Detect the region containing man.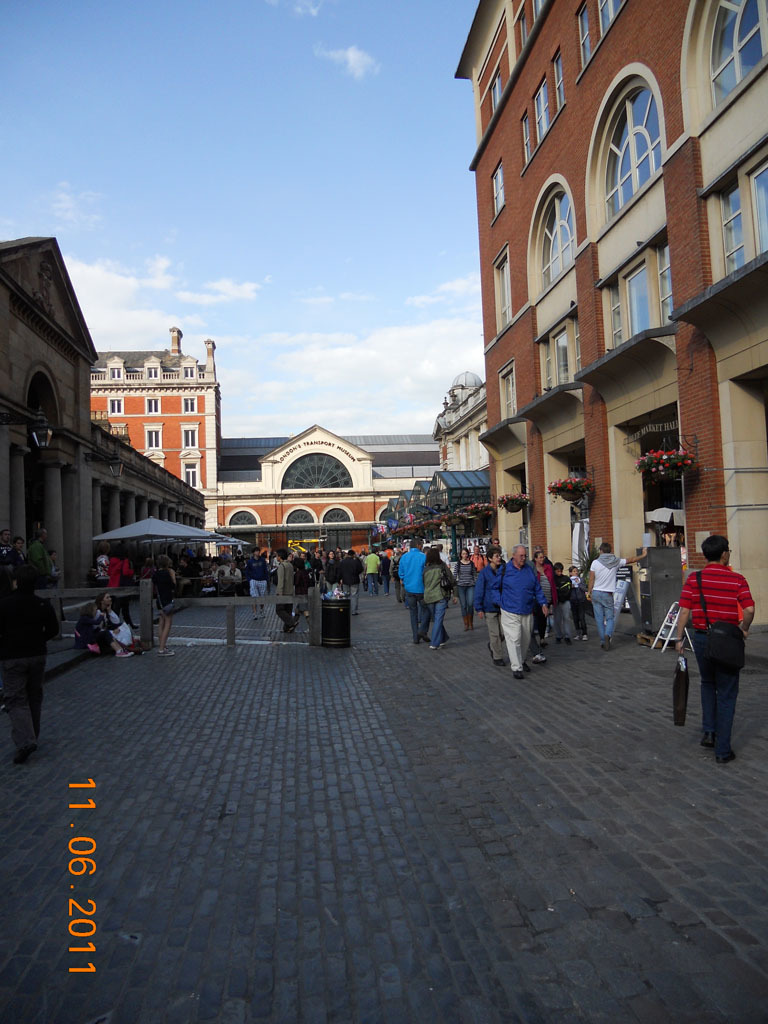
<bbox>275, 550, 296, 634</bbox>.
